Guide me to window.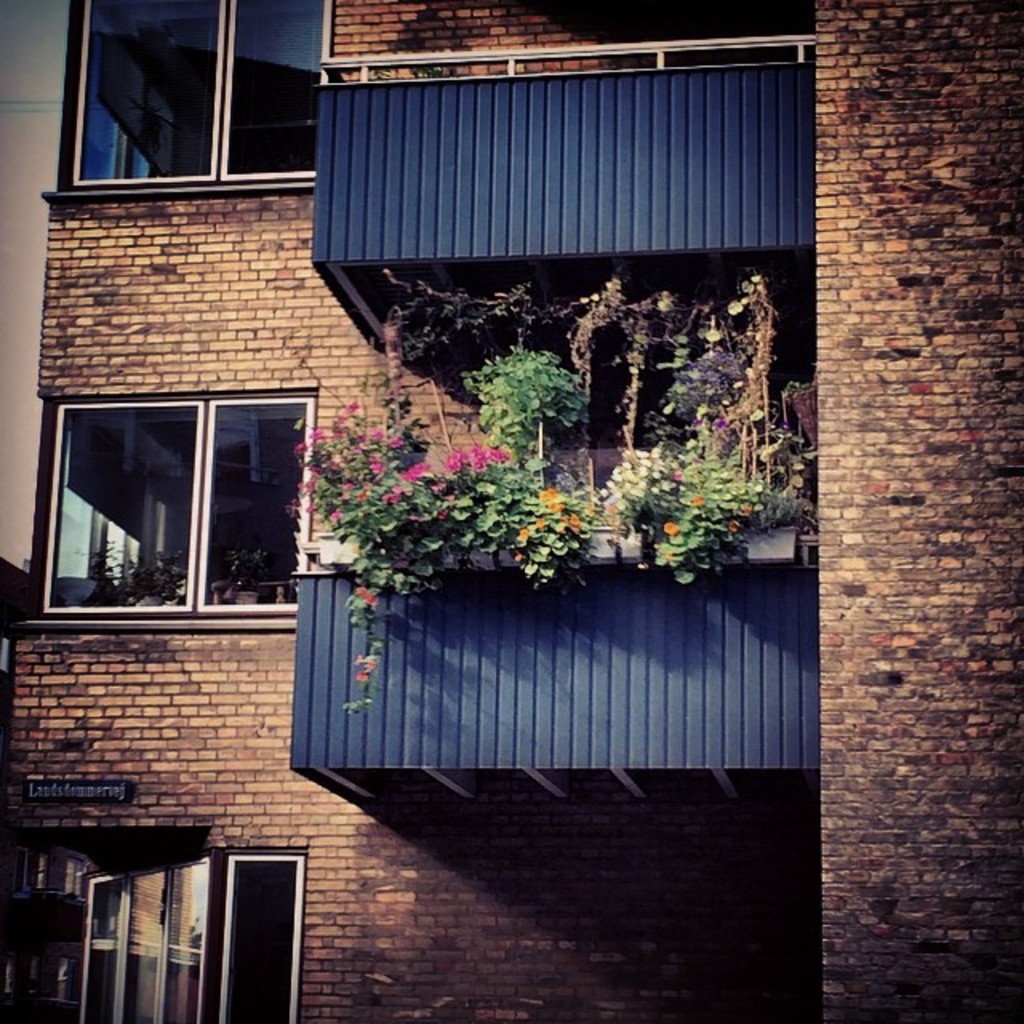
Guidance: {"left": 72, "top": 0, "right": 229, "bottom": 179}.
